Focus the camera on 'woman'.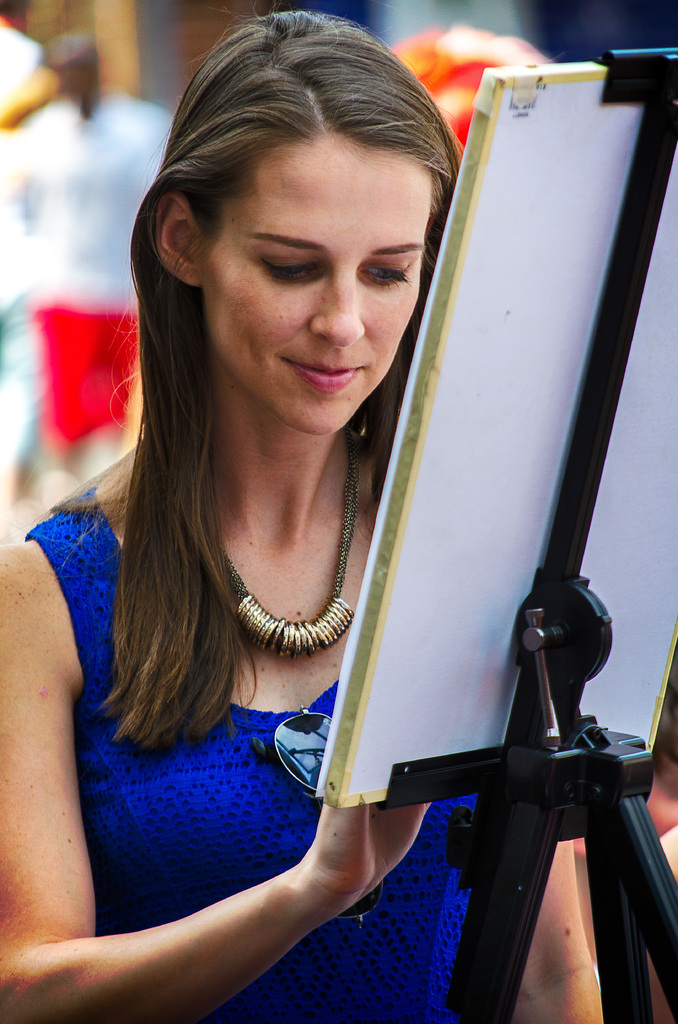
Focus region: l=0, t=0, r=608, b=1023.
